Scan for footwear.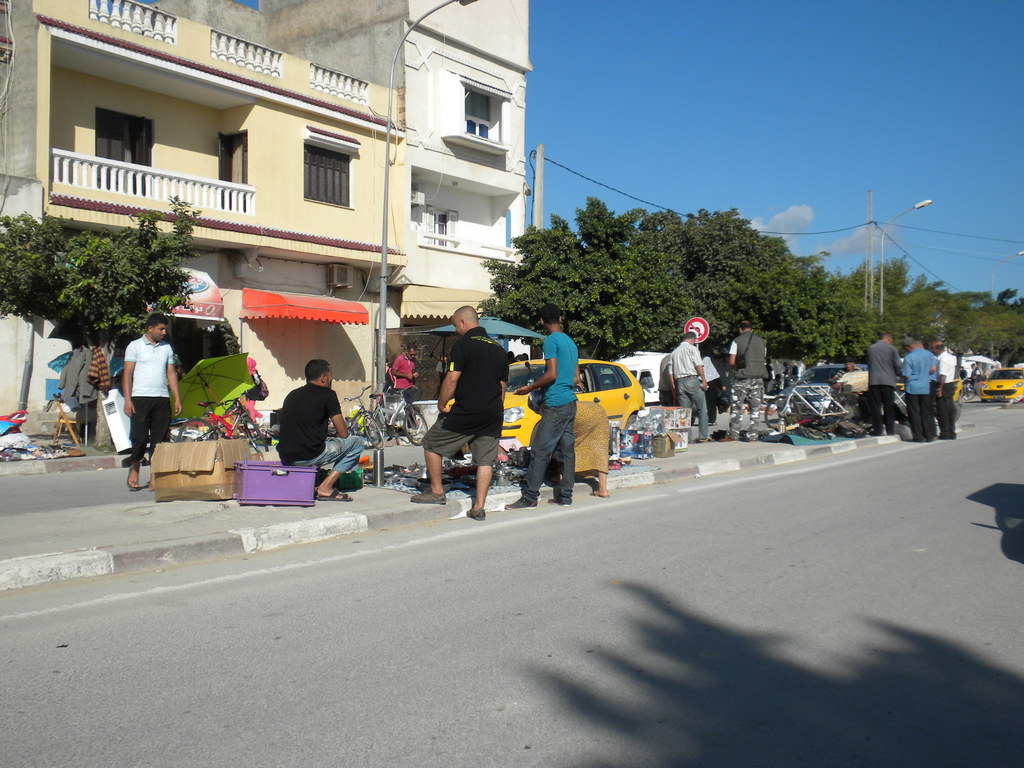
Scan result: 410,489,447,502.
